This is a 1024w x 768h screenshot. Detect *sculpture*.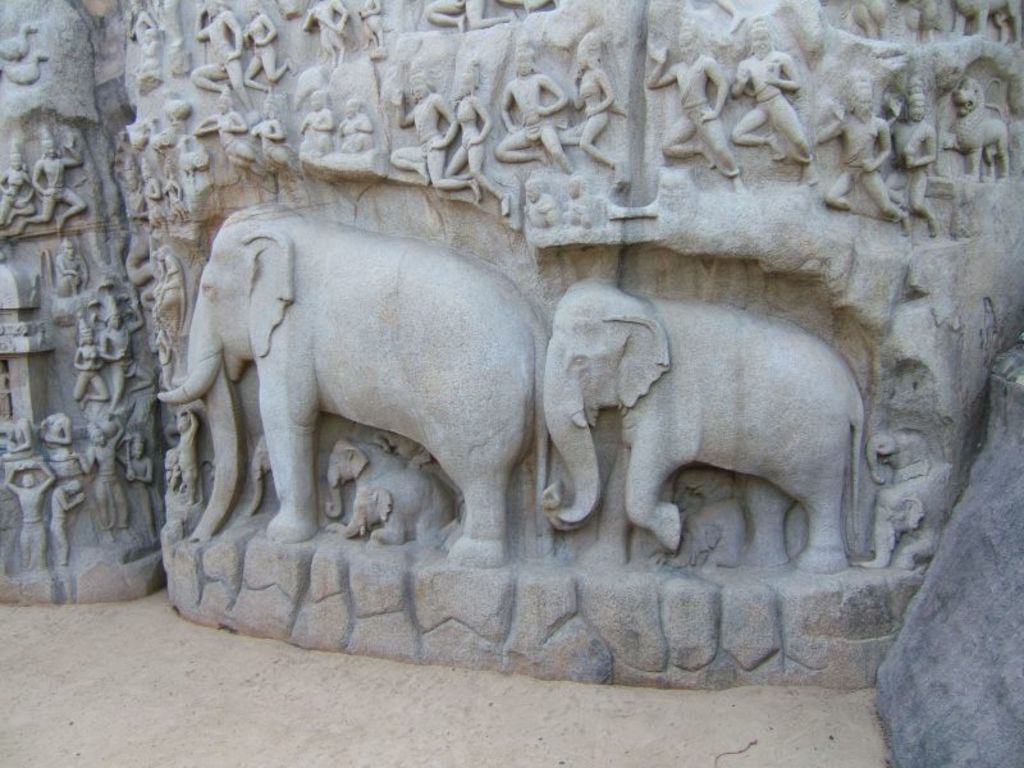
box(83, 403, 134, 541).
